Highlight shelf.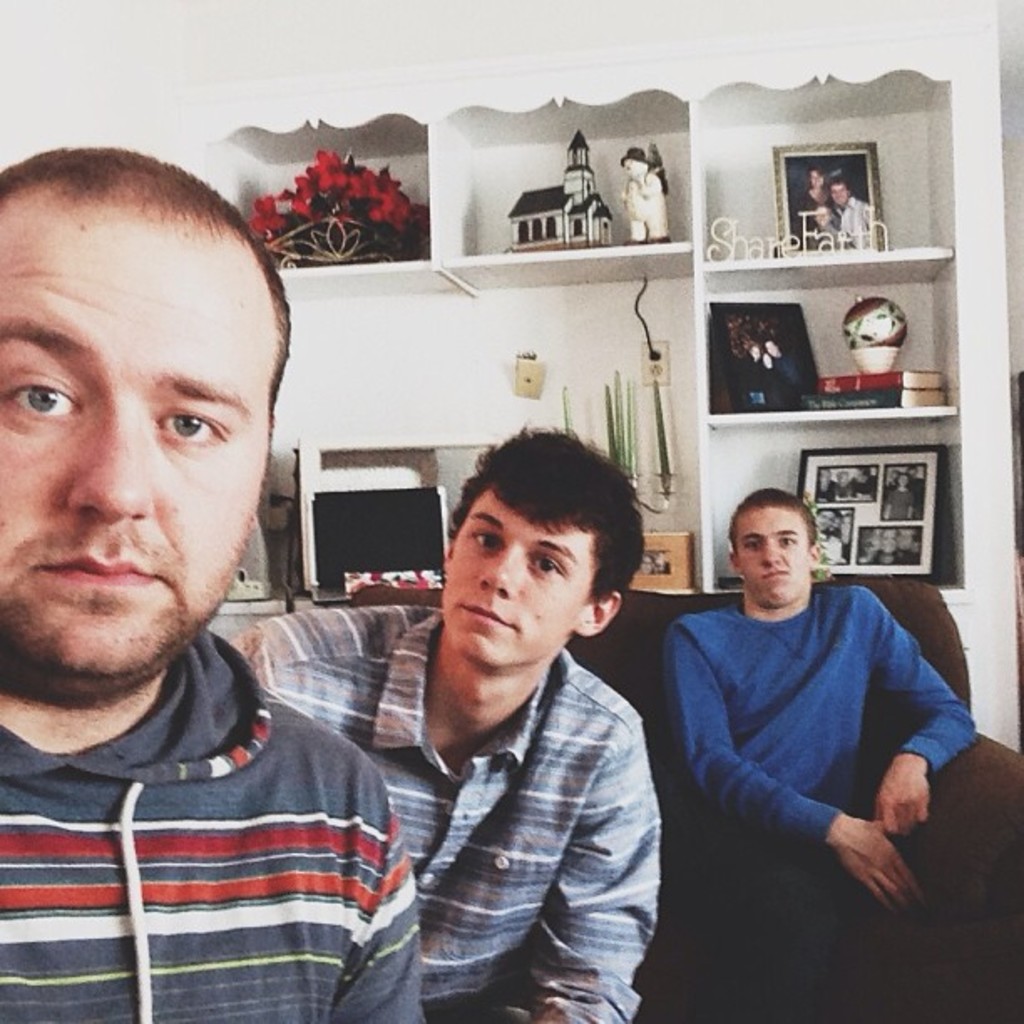
Highlighted region: BBox(162, 94, 452, 291).
